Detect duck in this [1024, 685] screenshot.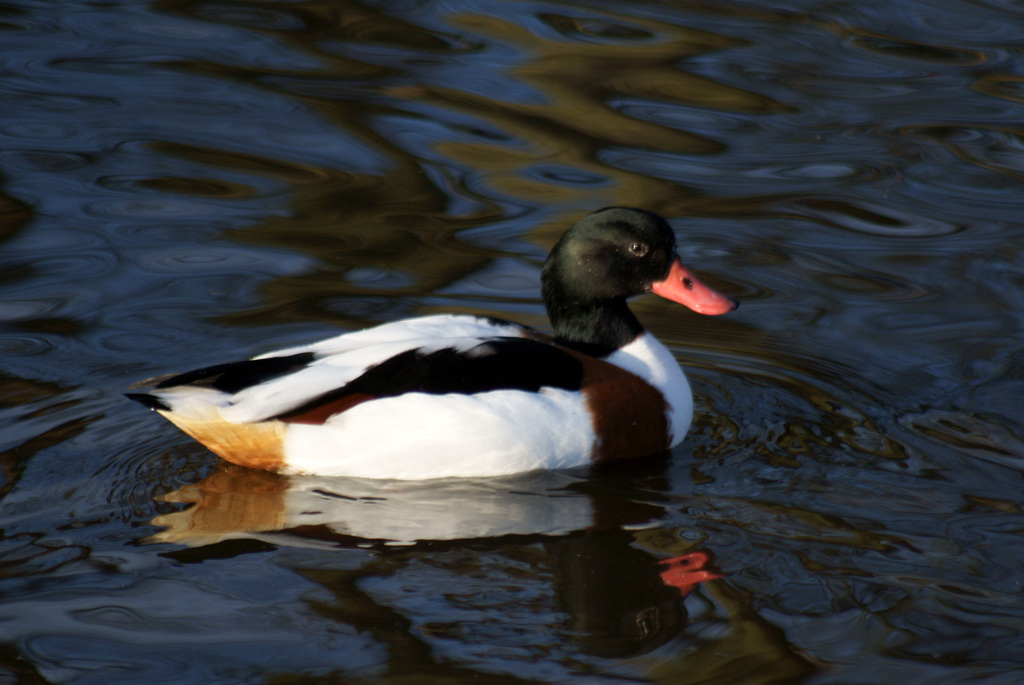
Detection: detection(131, 189, 728, 524).
